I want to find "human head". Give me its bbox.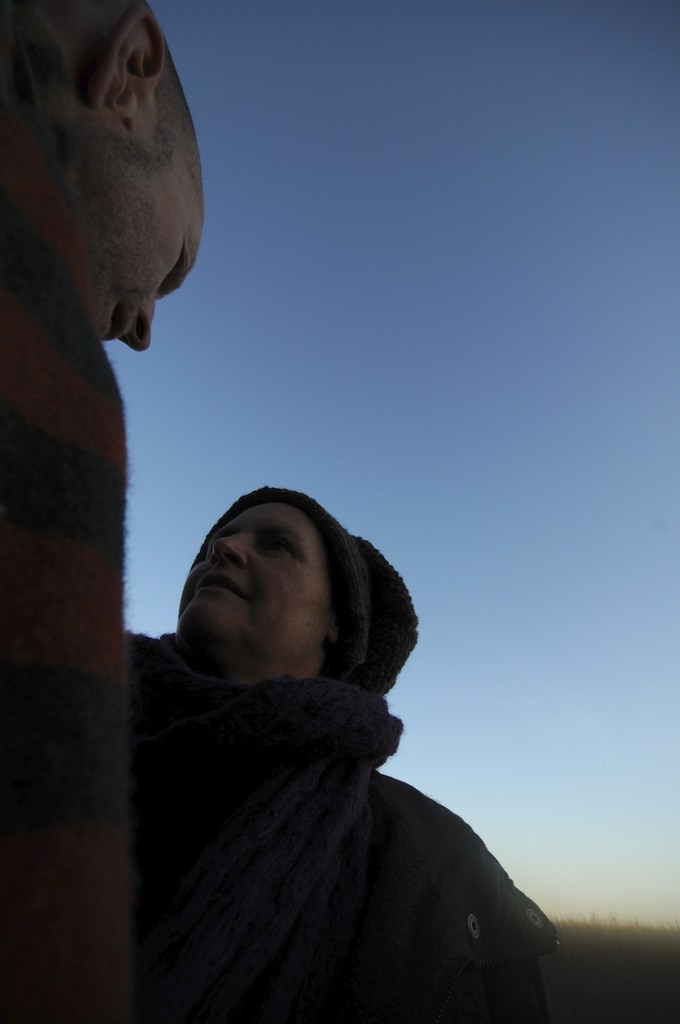
x1=169, y1=490, x2=389, y2=705.
